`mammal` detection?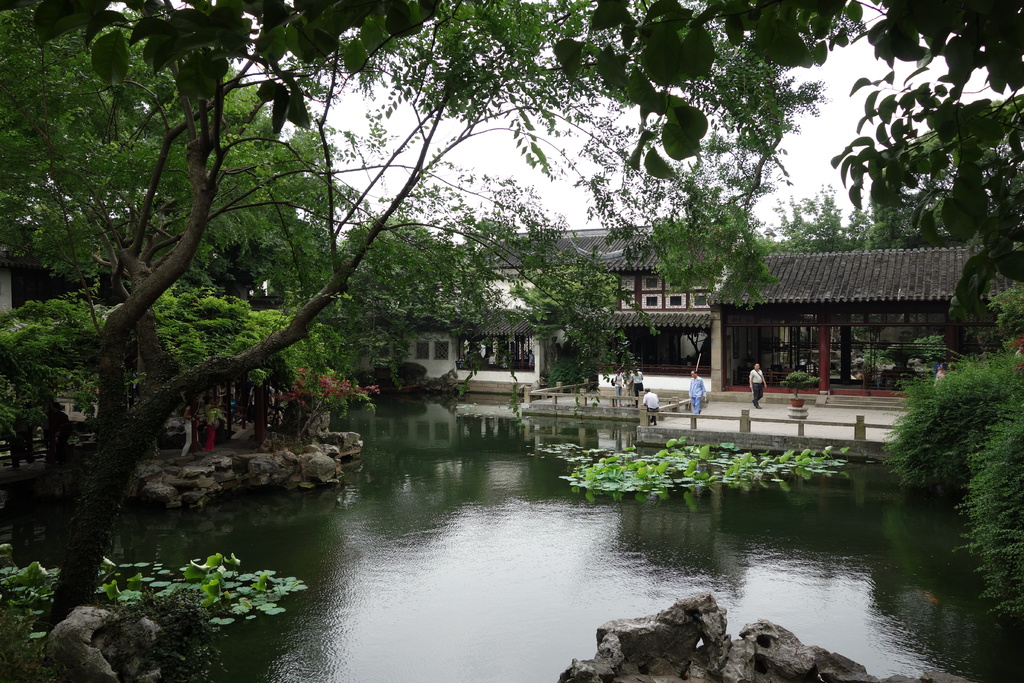
box(614, 370, 623, 402)
